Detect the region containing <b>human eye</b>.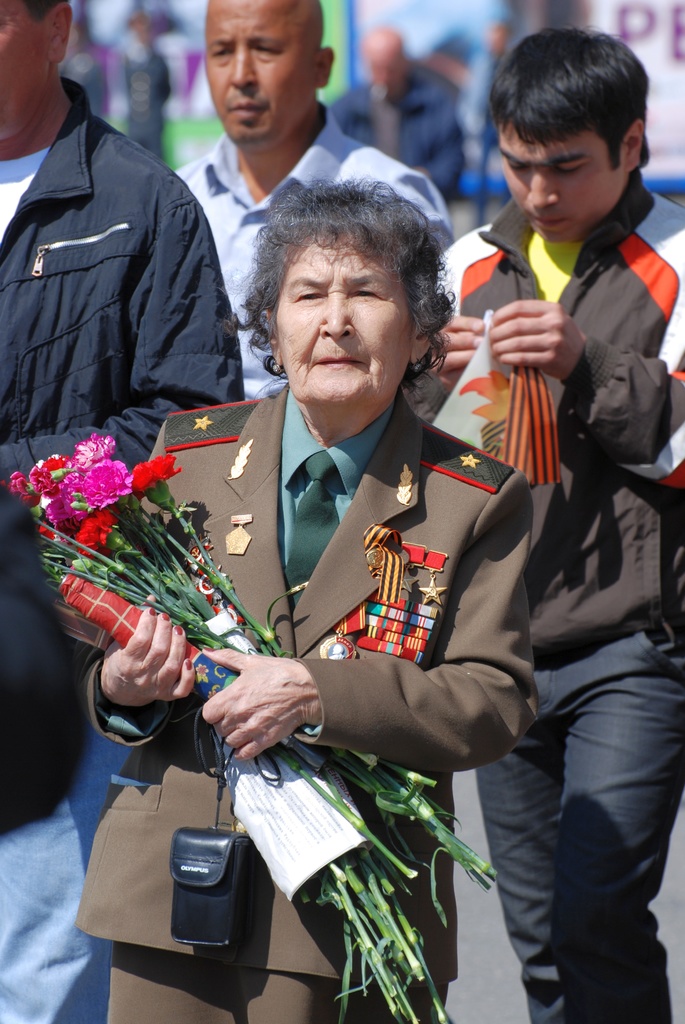
Rect(253, 42, 281, 58).
